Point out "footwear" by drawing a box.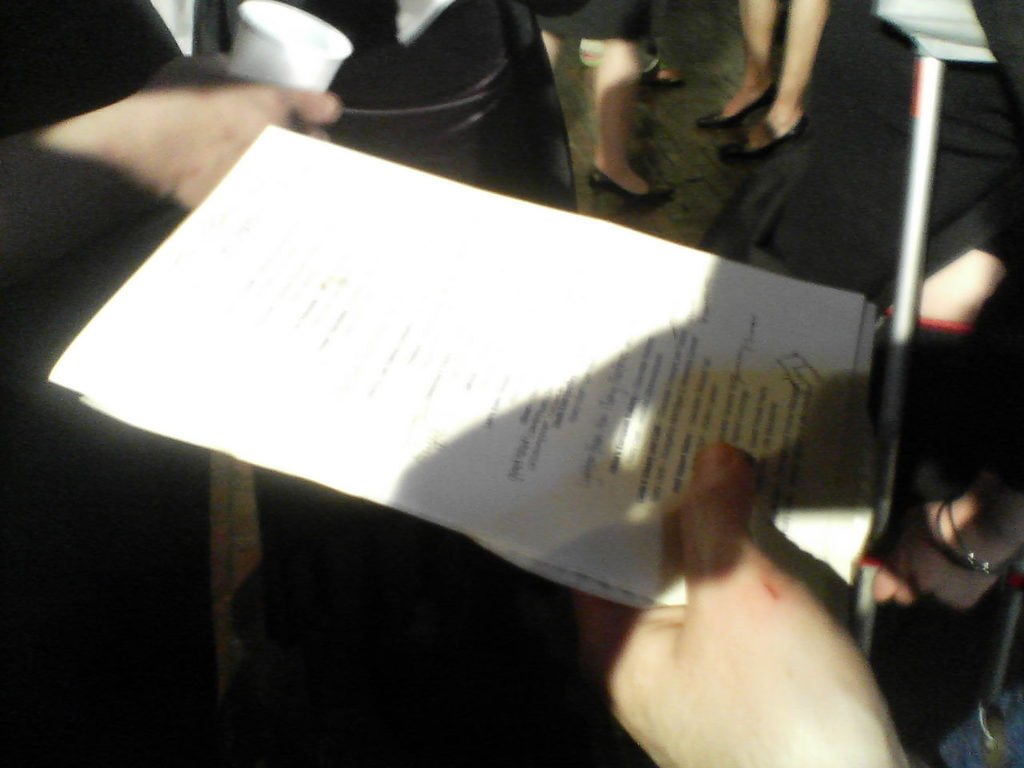
(left=581, top=159, right=682, bottom=219).
